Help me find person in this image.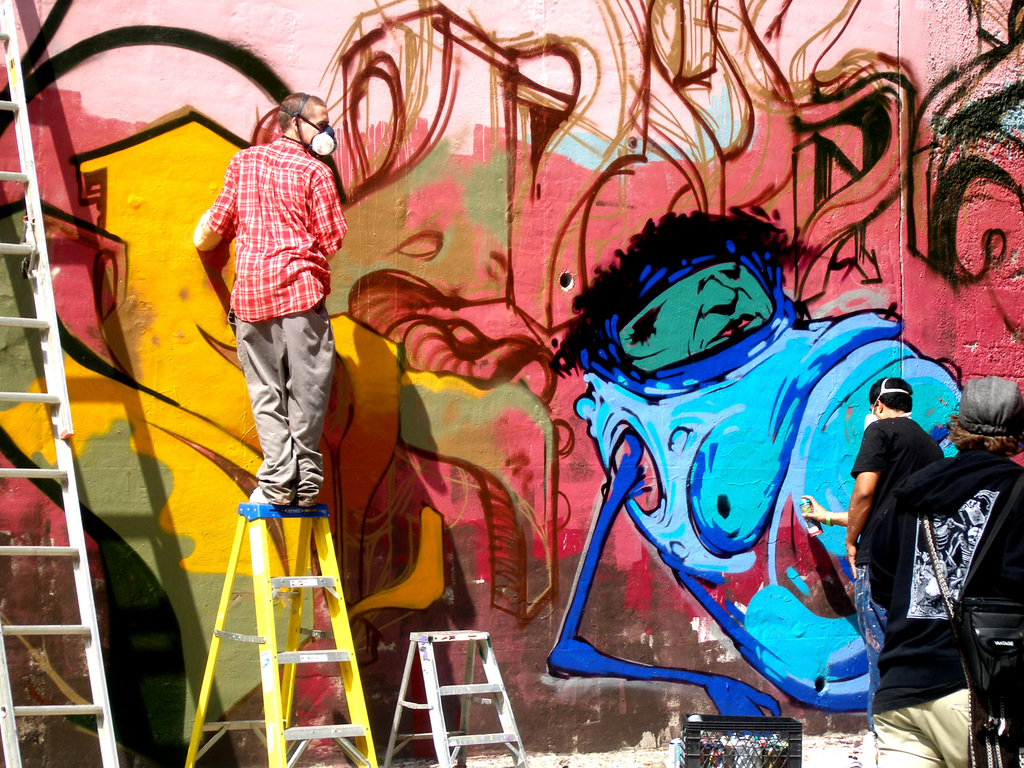
Found it: locate(800, 377, 947, 732).
